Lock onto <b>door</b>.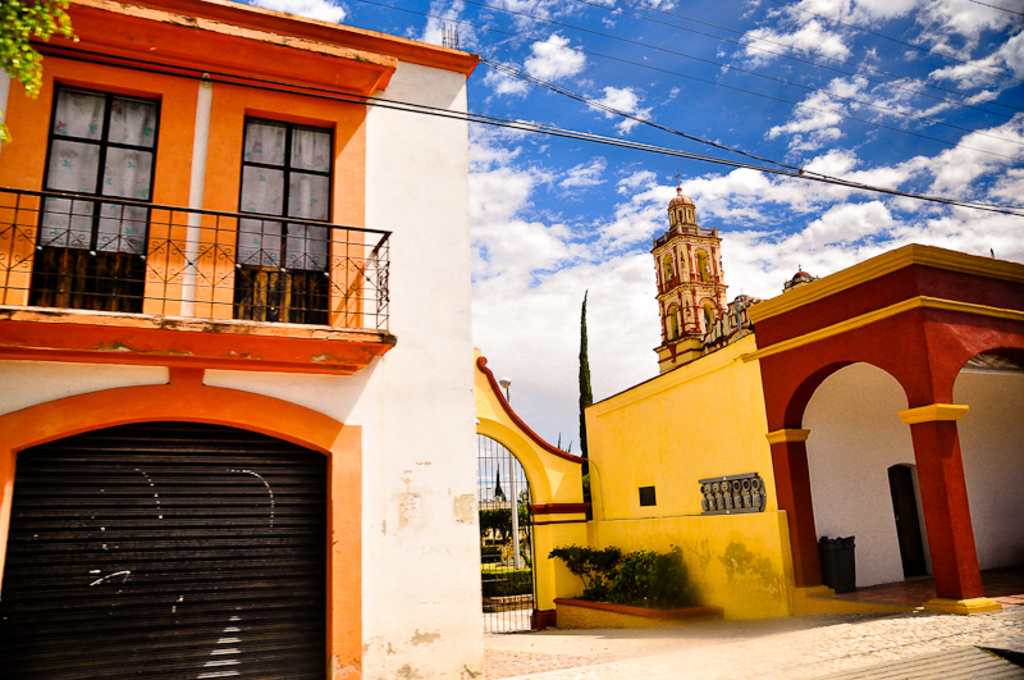
Locked: bbox(900, 465, 920, 571).
